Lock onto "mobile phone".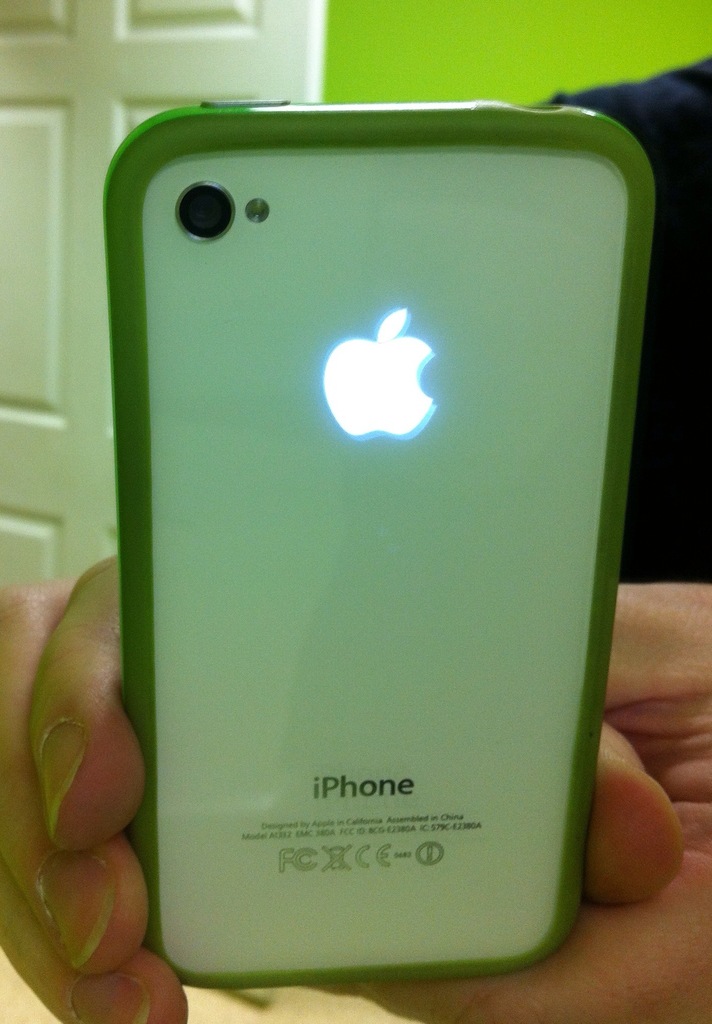
Locked: 107,45,685,1023.
